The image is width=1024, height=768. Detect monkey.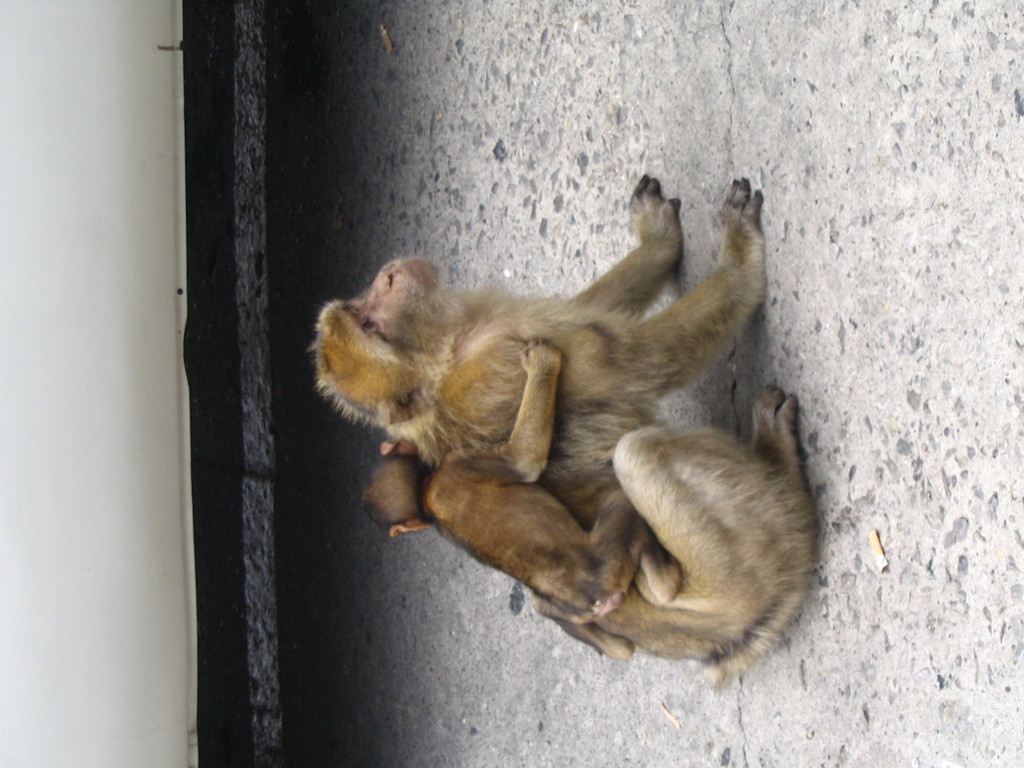
Detection: box(344, 341, 686, 623).
